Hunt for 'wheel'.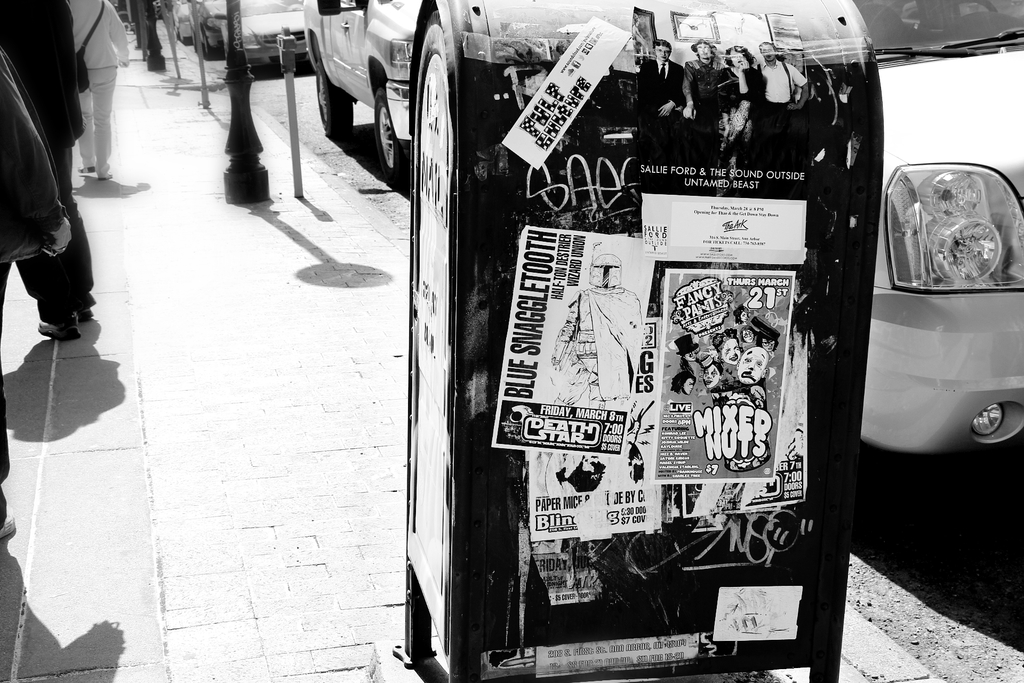
Hunted down at box=[294, 52, 308, 62].
